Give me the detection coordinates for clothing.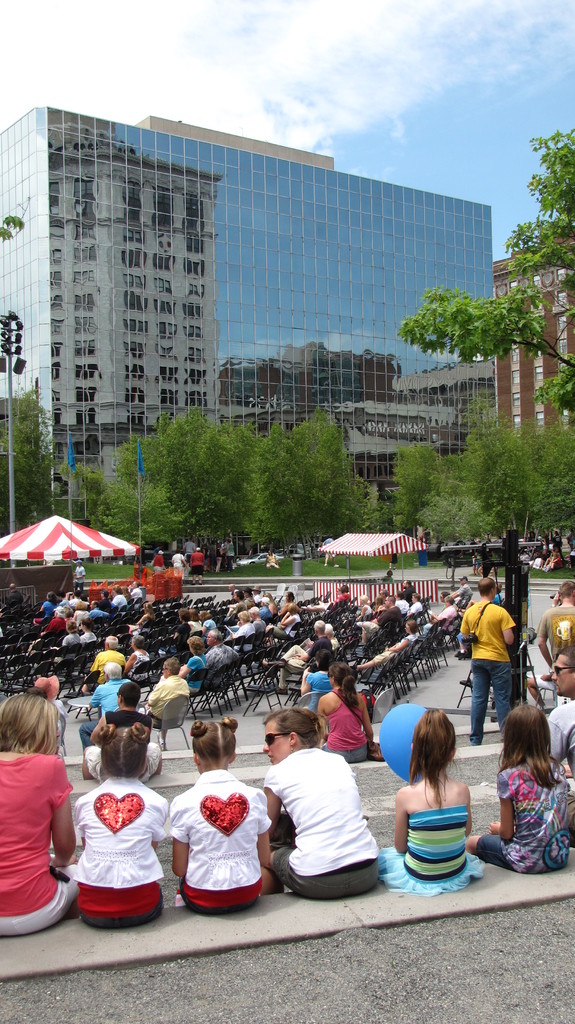
bbox=(457, 581, 471, 604).
